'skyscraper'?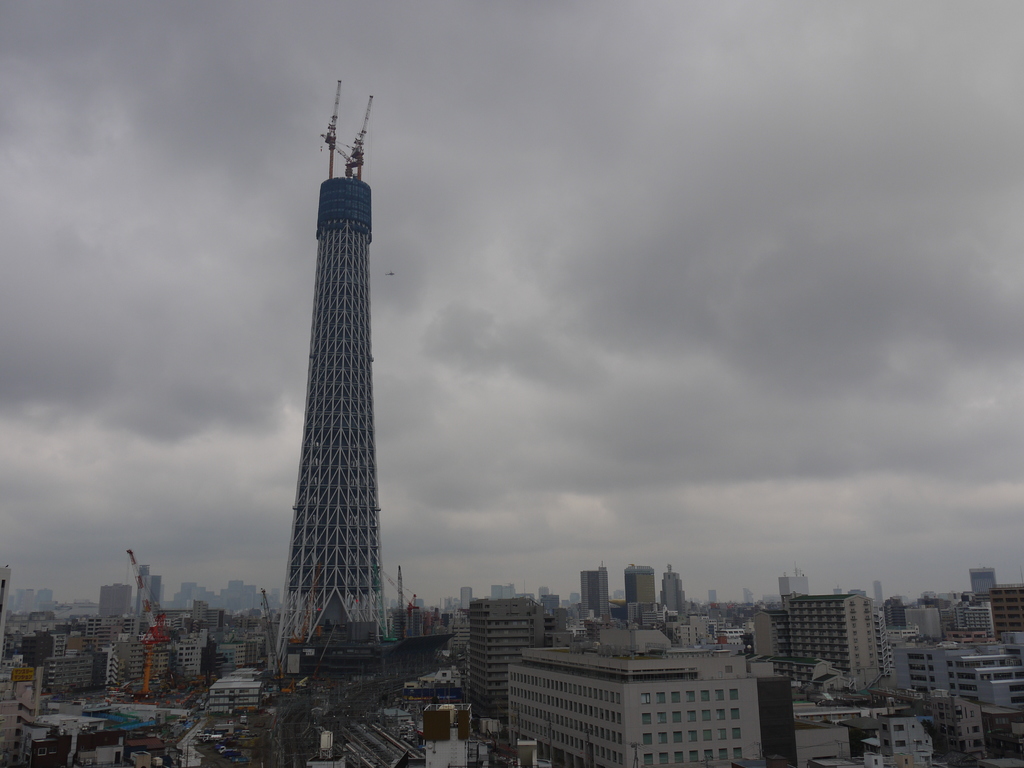
{"left": 403, "top": 595, "right": 462, "bottom": 643}
